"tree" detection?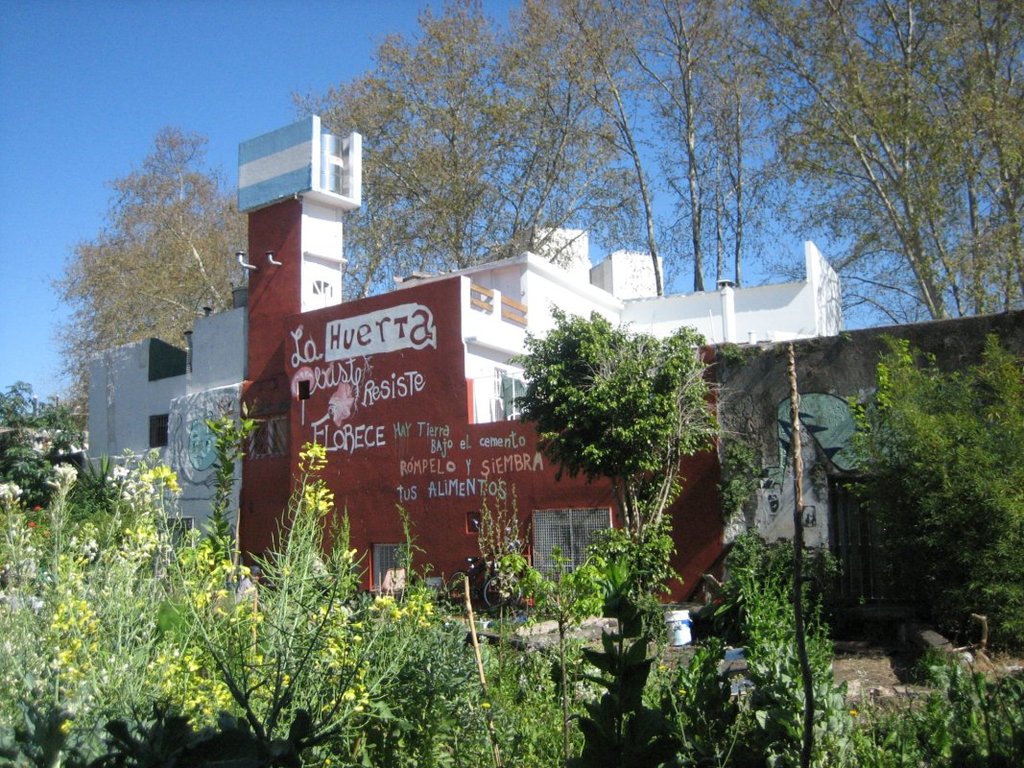
bbox=(54, 100, 278, 425)
